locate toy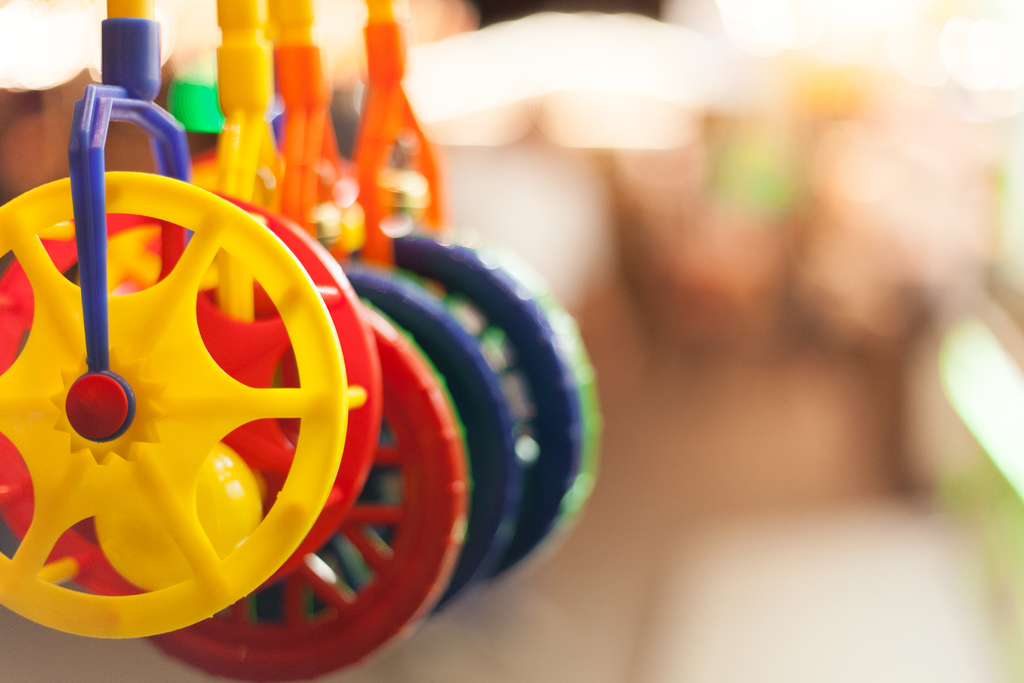
0/0/372/625
